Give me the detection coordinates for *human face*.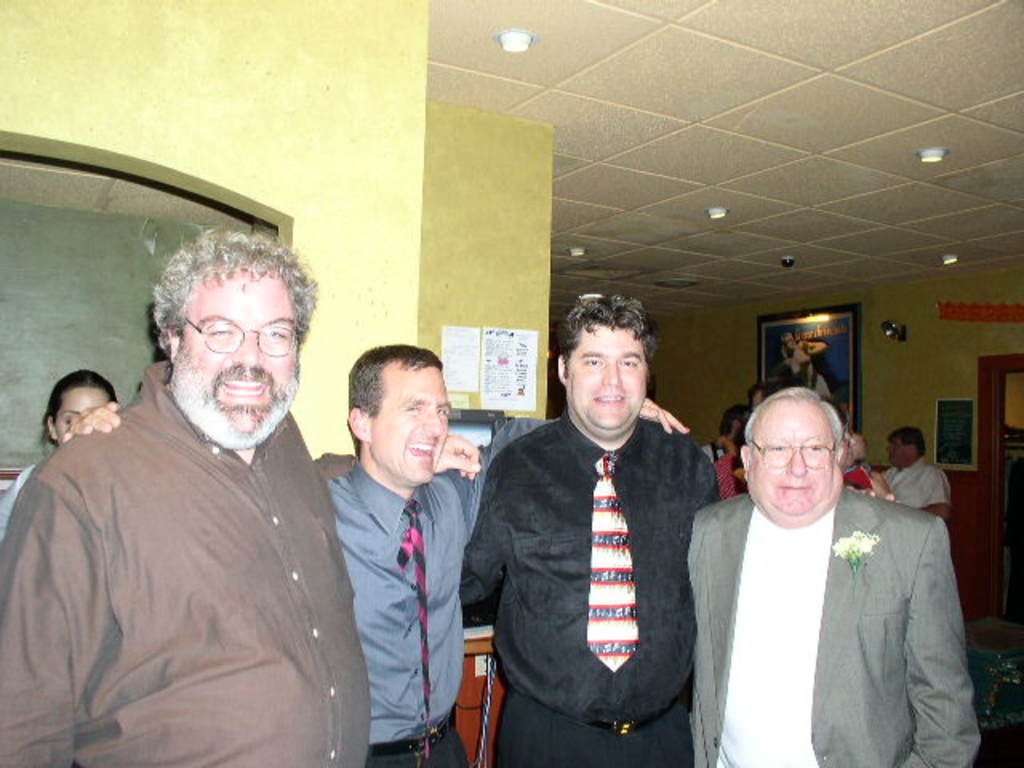
<box>50,384,106,435</box>.
